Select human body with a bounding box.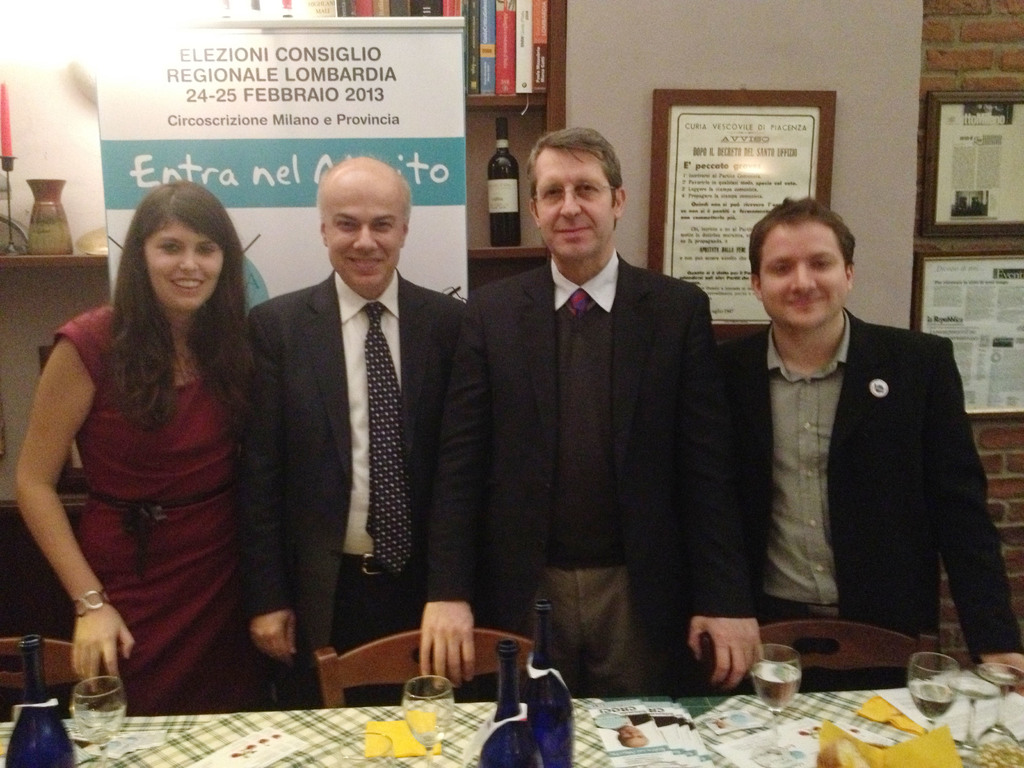
l=14, t=170, r=291, b=744.
